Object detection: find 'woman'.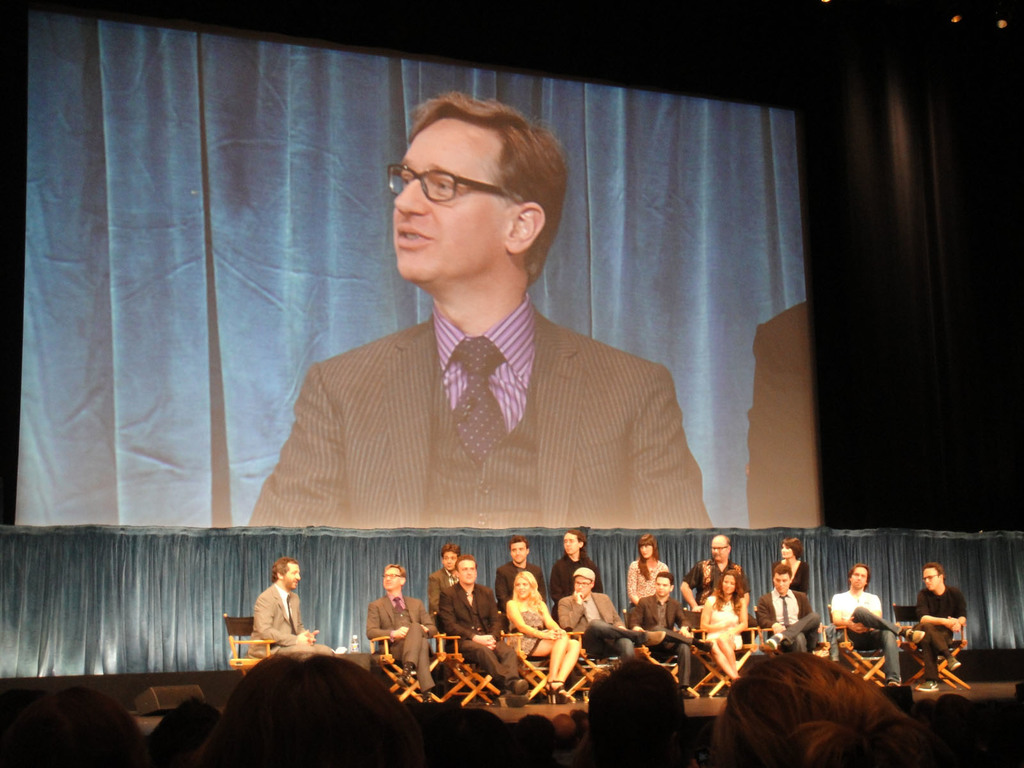
locate(625, 534, 669, 609).
